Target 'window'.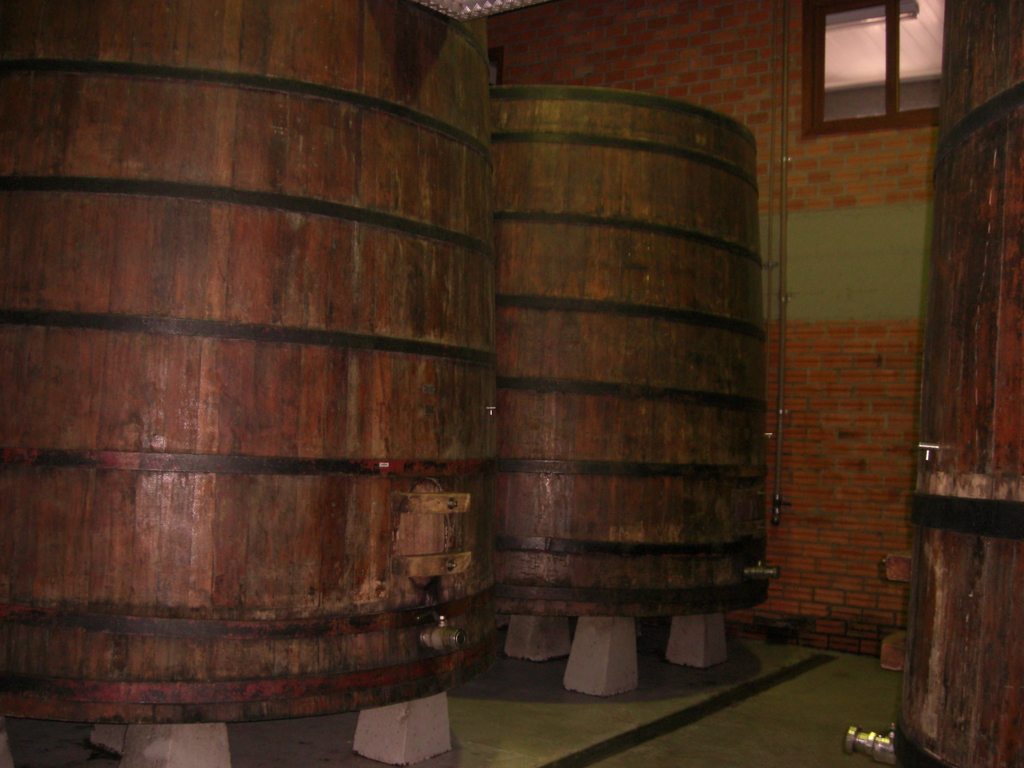
Target region: (797,0,952,146).
